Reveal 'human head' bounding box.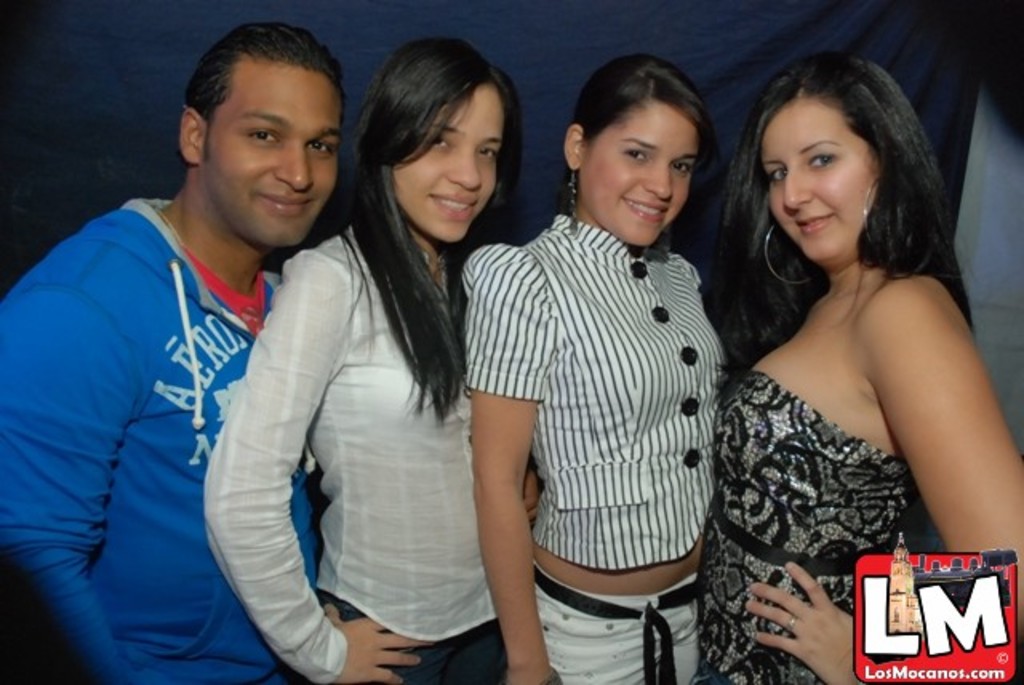
Revealed: {"left": 350, "top": 34, "right": 526, "bottom": 246}.
